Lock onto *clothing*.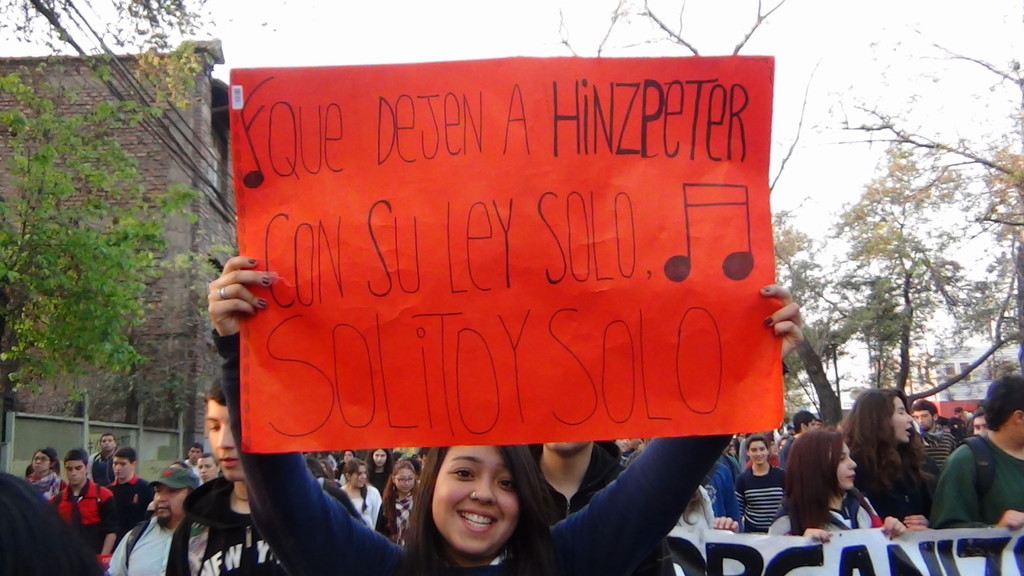
Locked: 367, 471, 396, 492.
